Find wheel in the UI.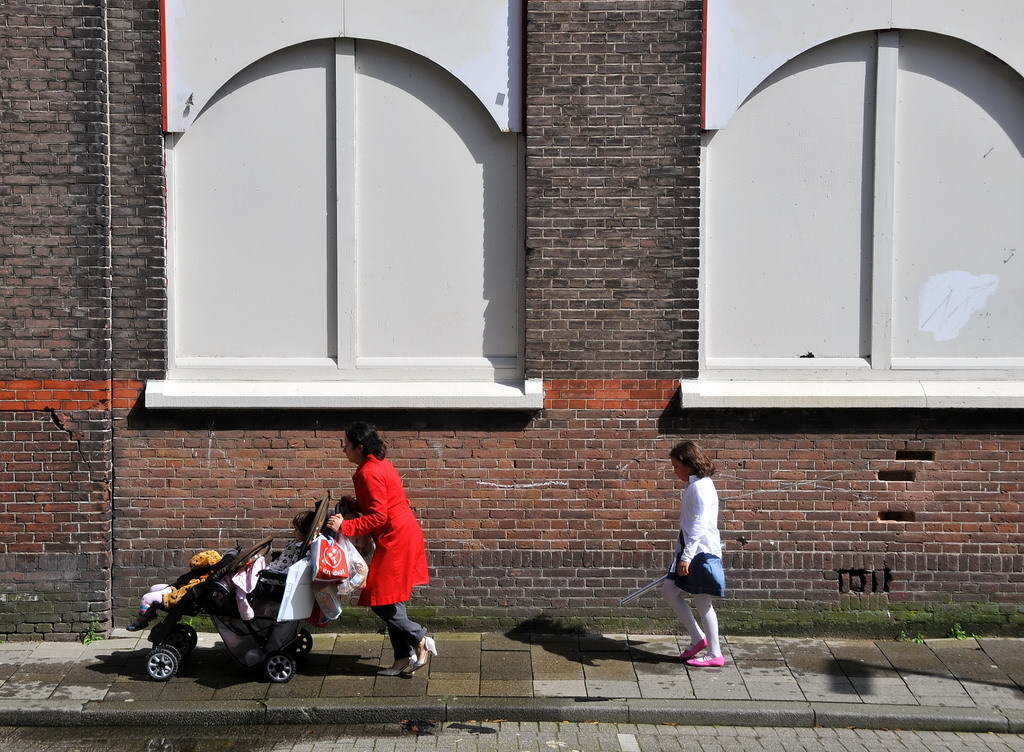
UI element at (x1=161, y1=642, x2=181, y2=663).
